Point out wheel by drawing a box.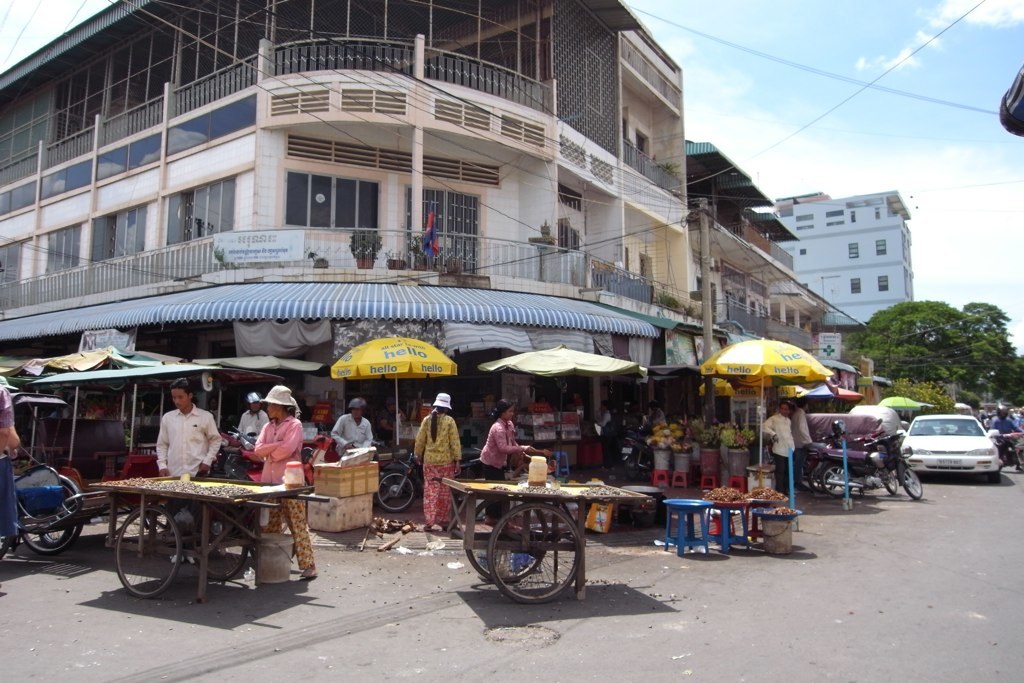
{"left": 39, "top": 518, "right": 70, "bottom": 550}.
